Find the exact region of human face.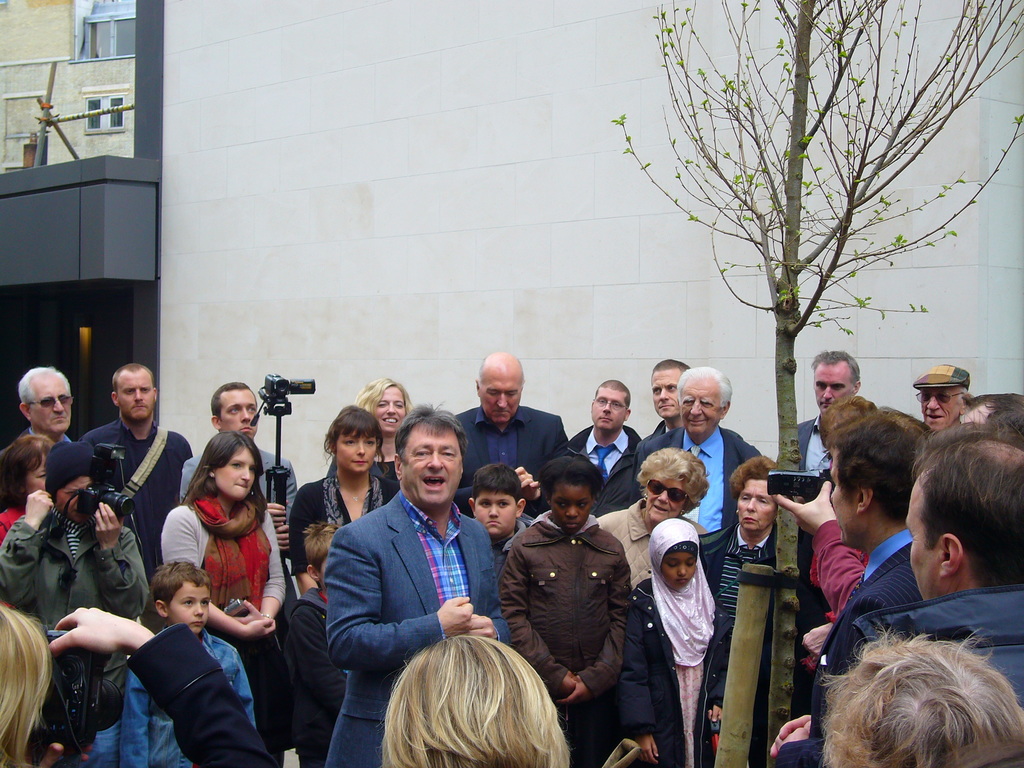
Exact region: crop(481, 371, 516, 421).
